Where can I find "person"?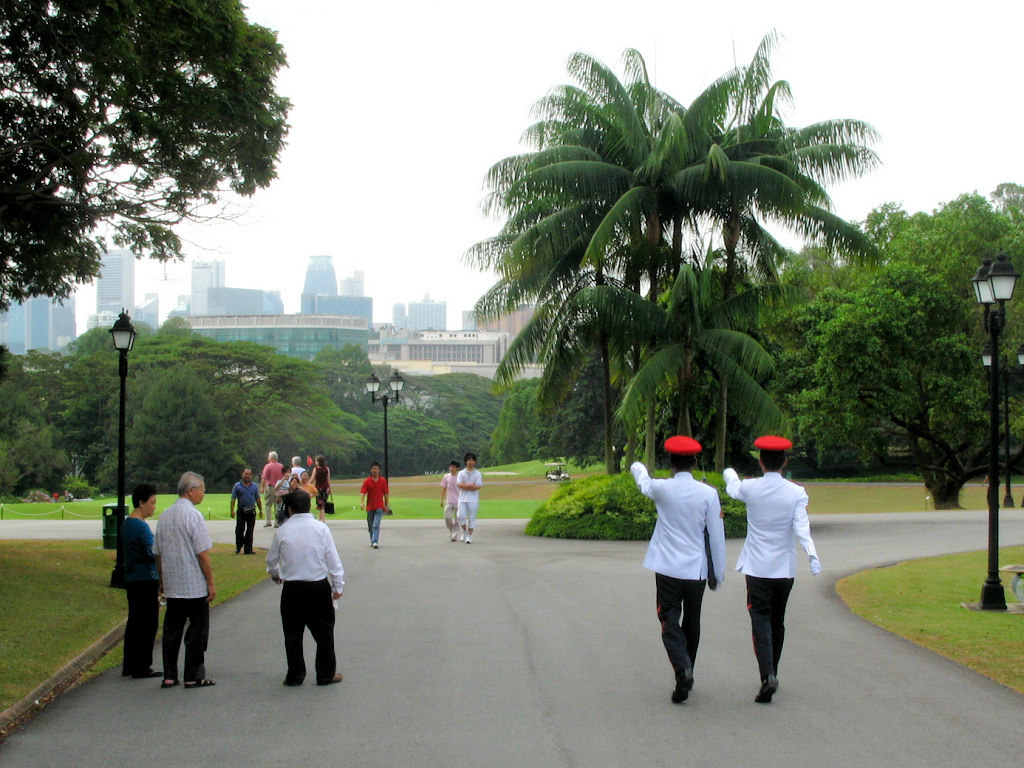
You can find it at (154,473,223,691).
